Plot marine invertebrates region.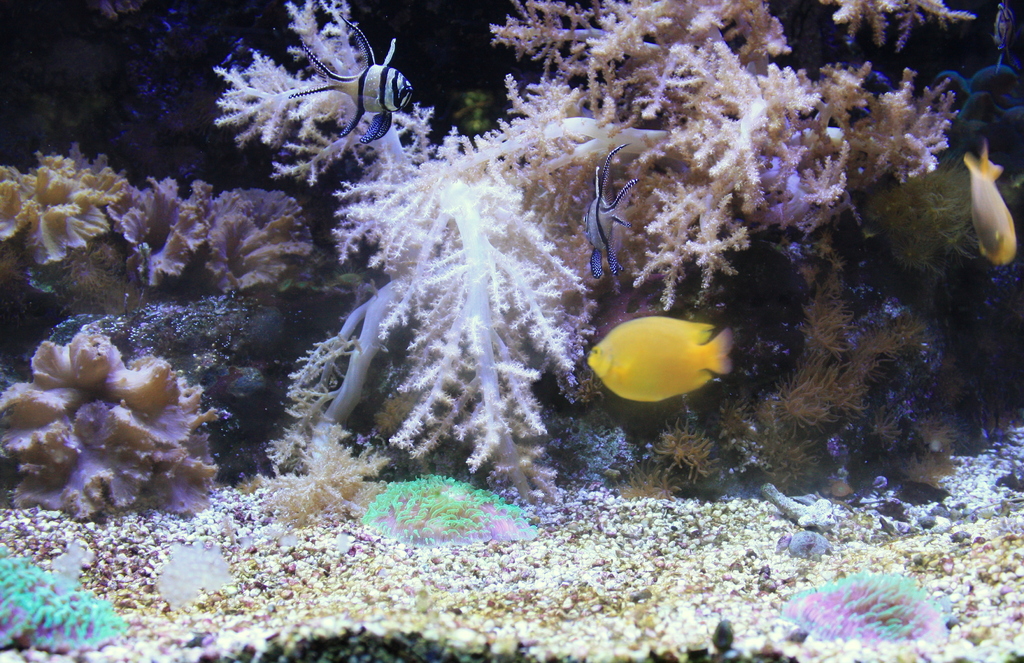
Plotted at pyautogui.locateOnScreen(640, 410, 712, 493).
